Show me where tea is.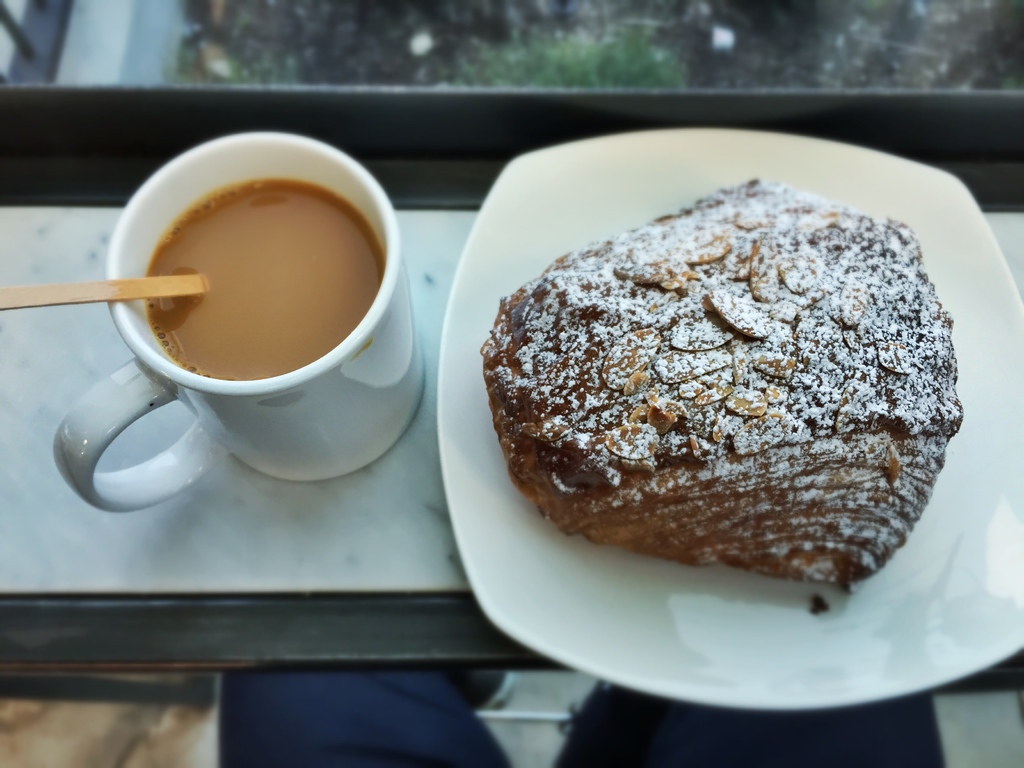
tea is at box=[146, 184, 374, 387].
